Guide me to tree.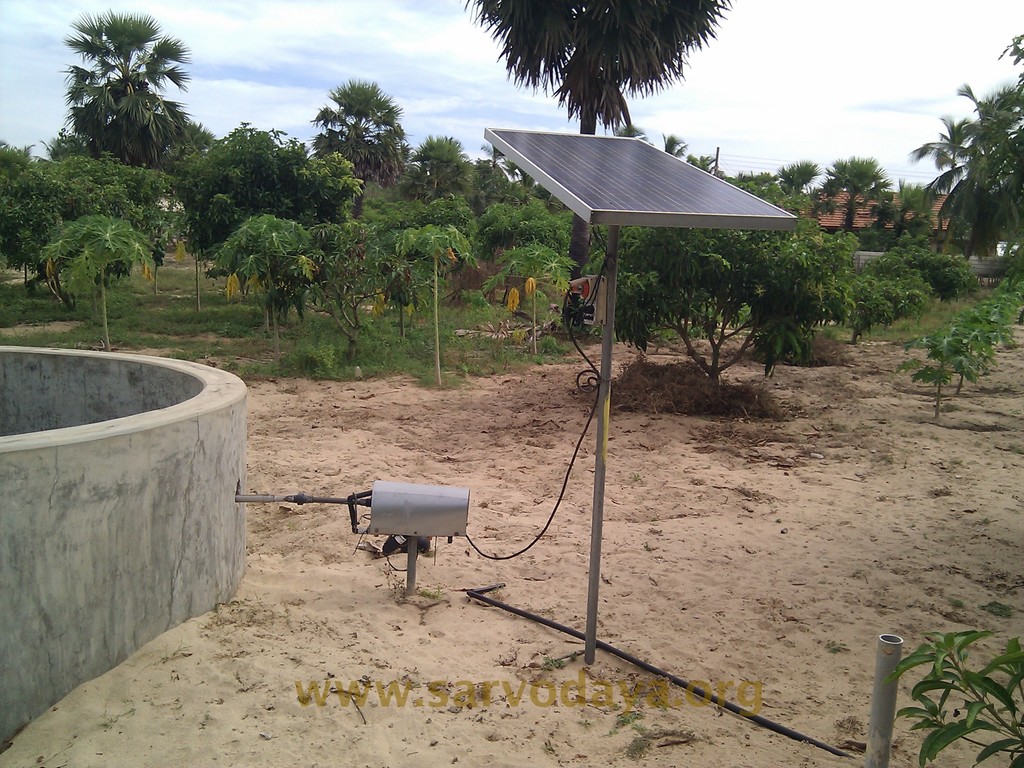
Guidance: (186, 122, 369, 262).
